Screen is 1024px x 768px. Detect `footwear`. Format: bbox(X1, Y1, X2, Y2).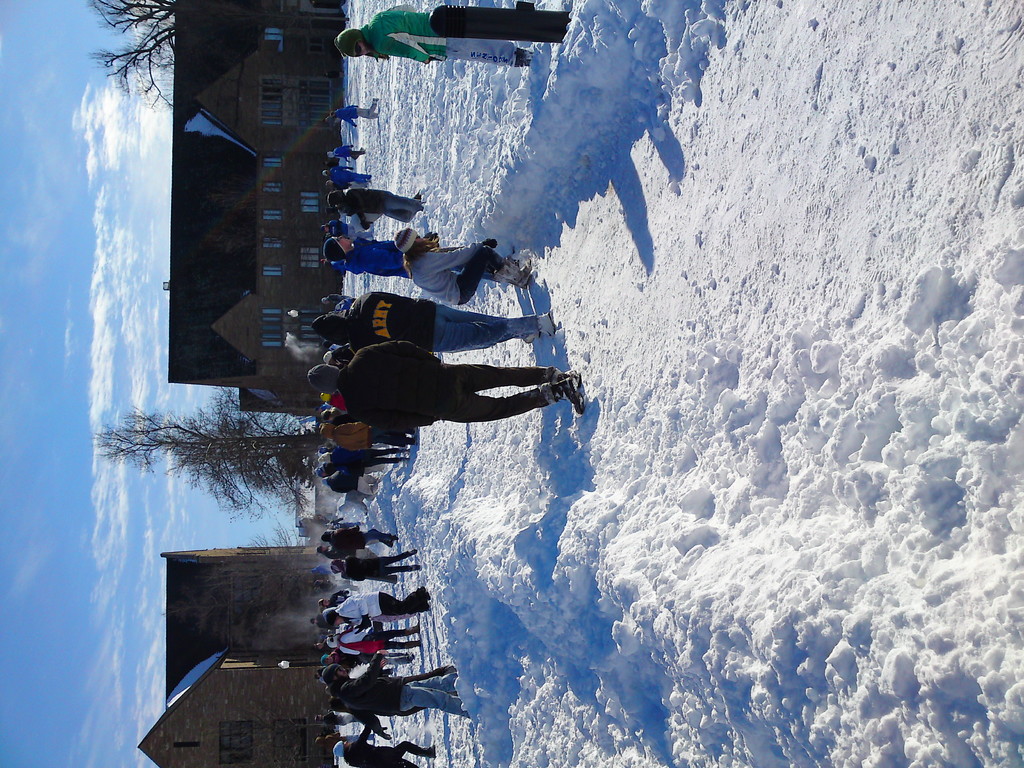
bbox(524, 335, 530, 346).
